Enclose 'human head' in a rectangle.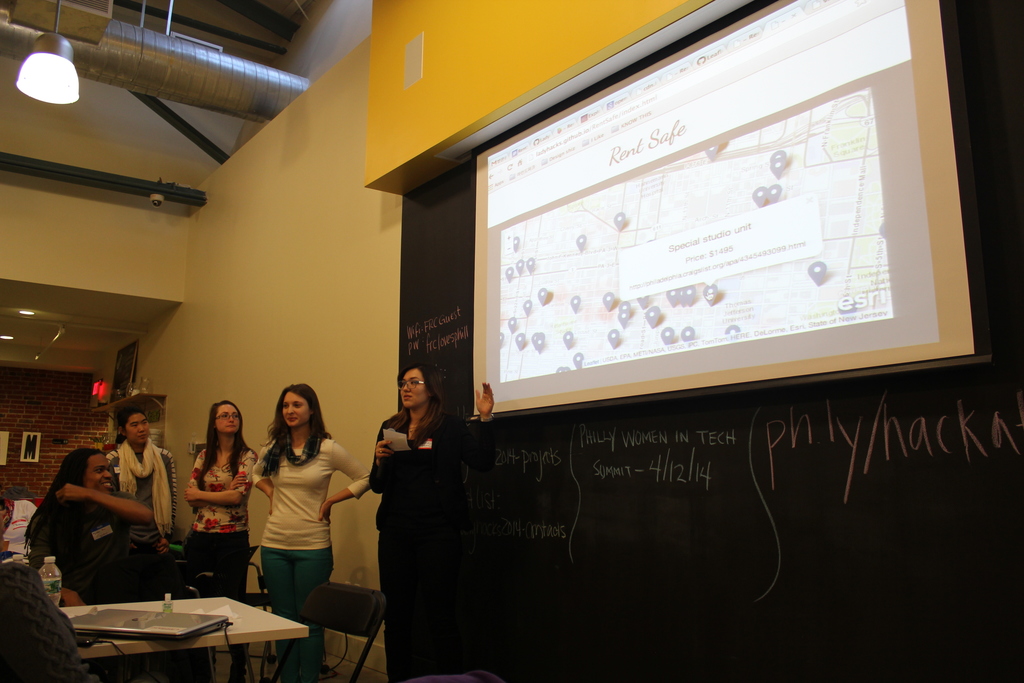
select_region(398, 365, 431, 406).
